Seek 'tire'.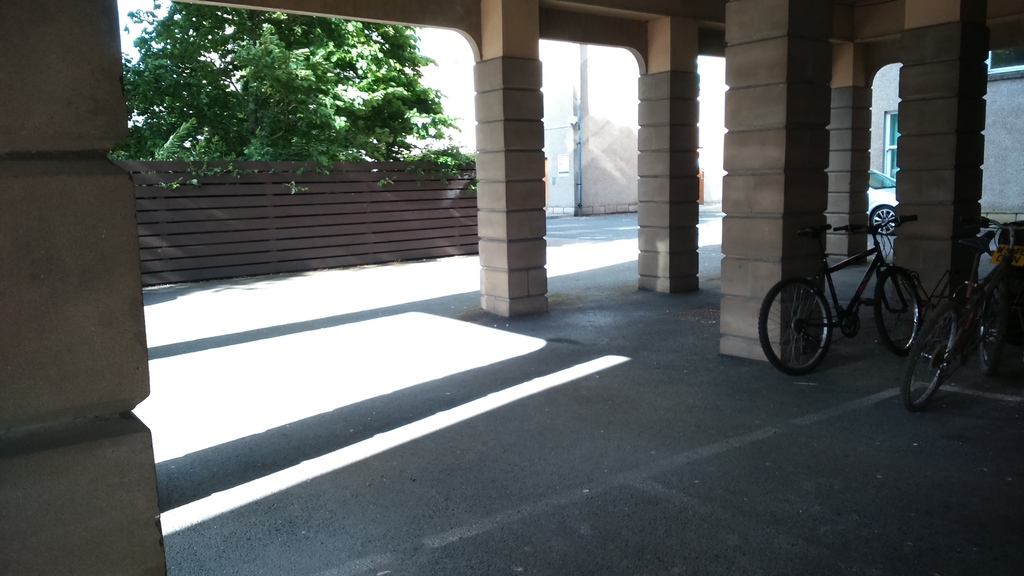
crop(903, 300, 959, 411).
